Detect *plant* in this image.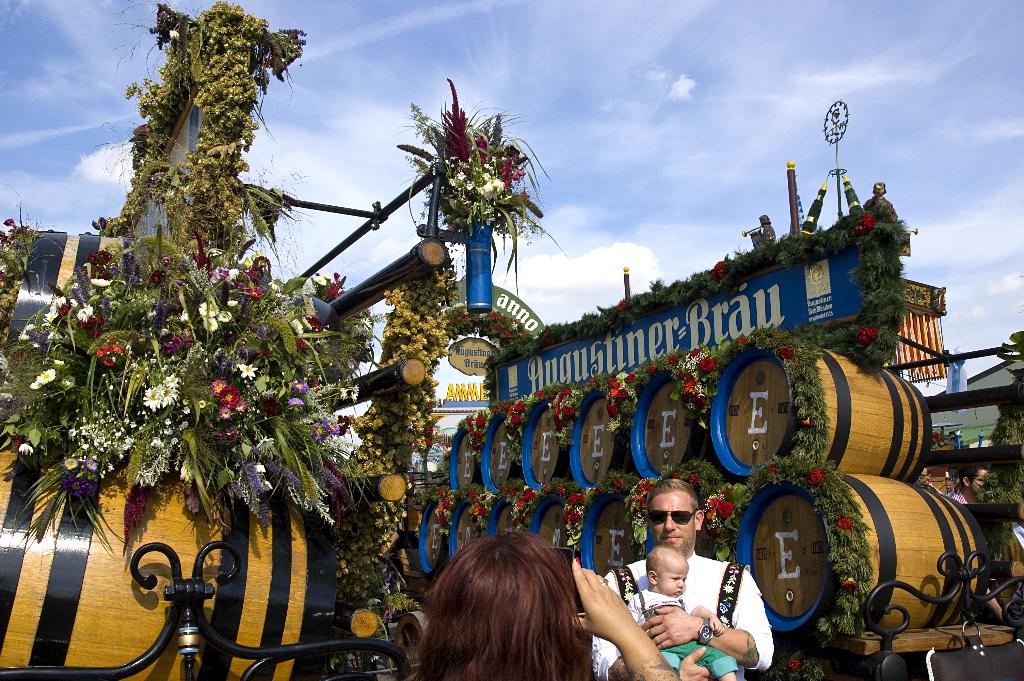
Detection: pyautogui.locateOnScreen(623, 351, 682, 376).
